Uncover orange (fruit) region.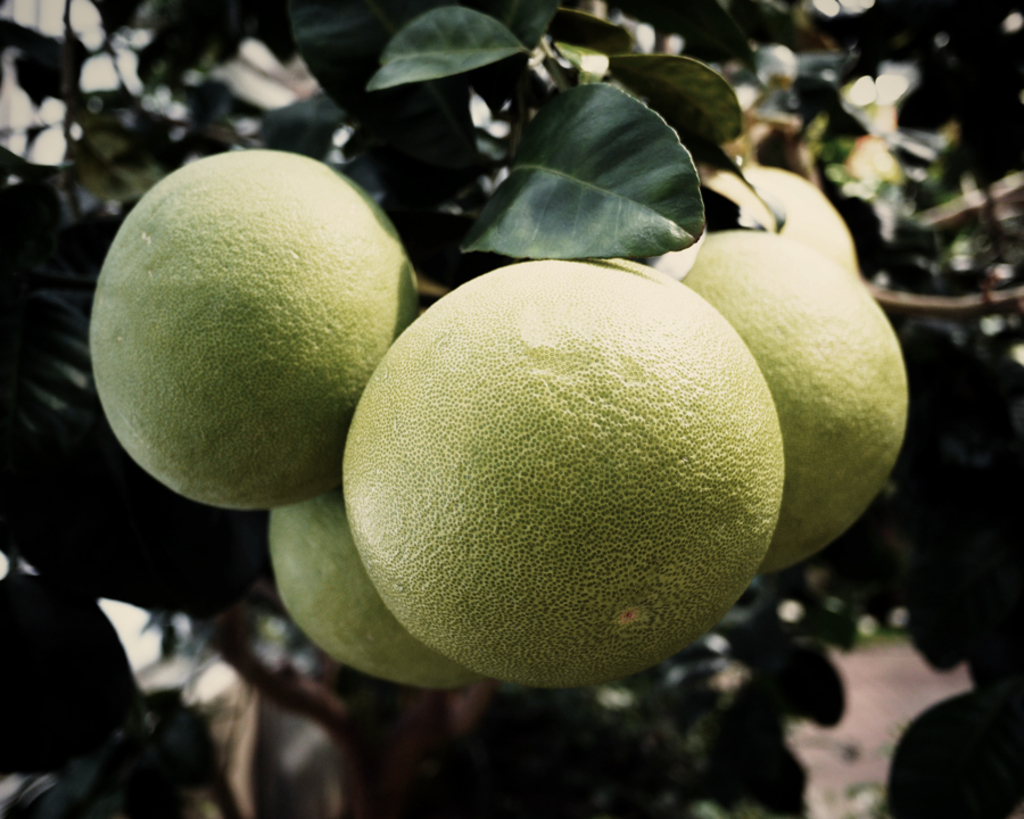
Uncovered: detection(270, 480, 464, 679).
